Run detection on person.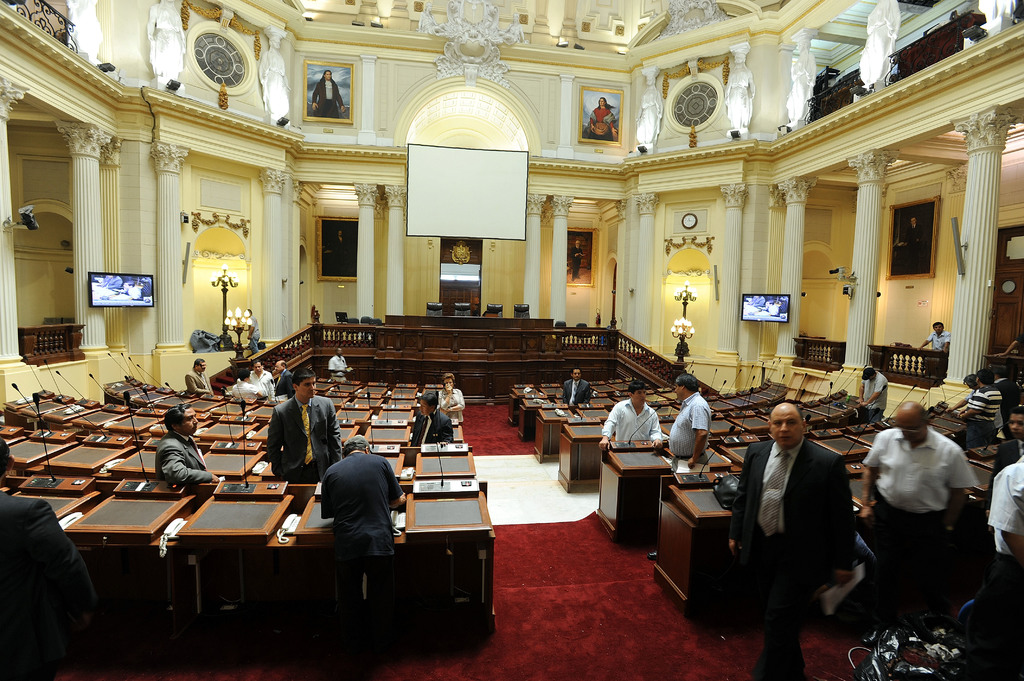
Result: 184:355:217:397.
